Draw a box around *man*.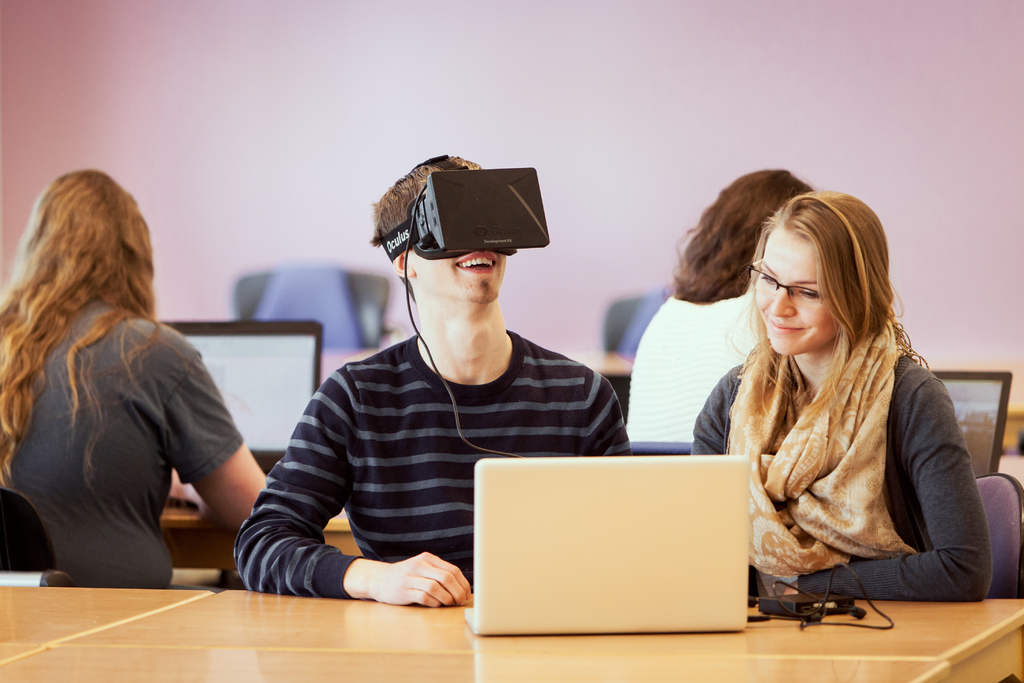
box(219, 138, 641, 584).
